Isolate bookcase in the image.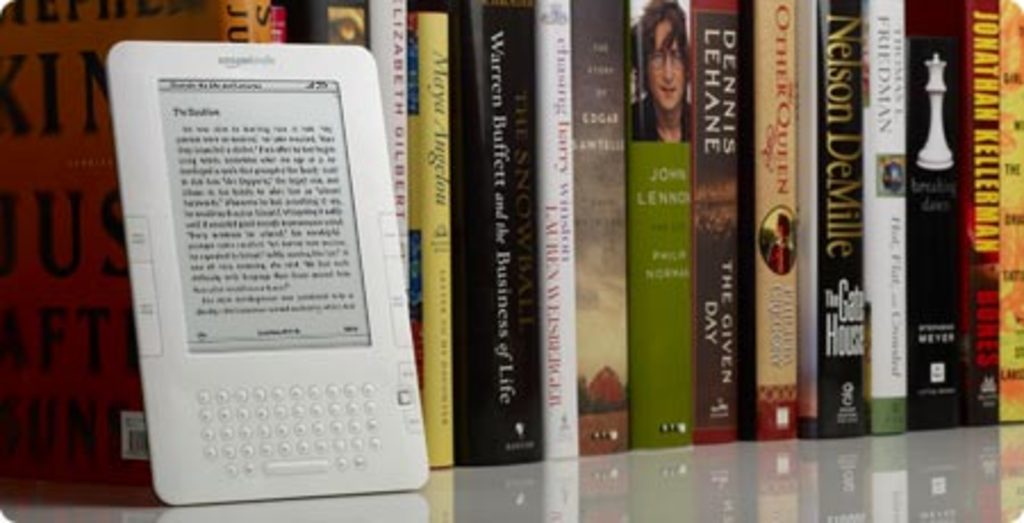
Isolated region: crop(0, 0, 1022, 521).
